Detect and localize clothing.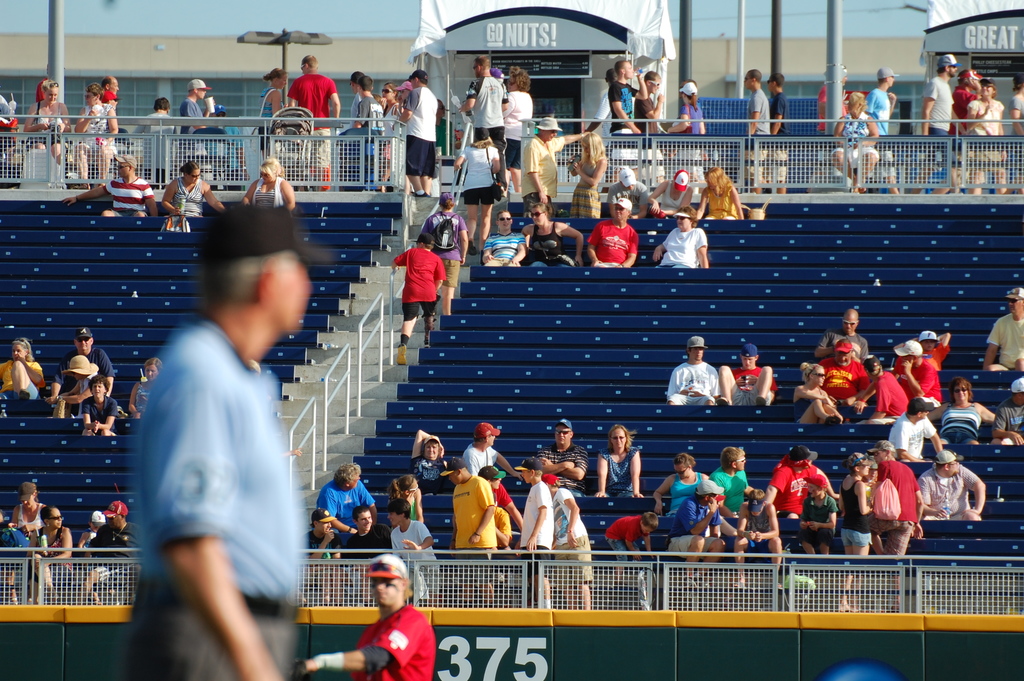
Localized at 668/361/720/405.
